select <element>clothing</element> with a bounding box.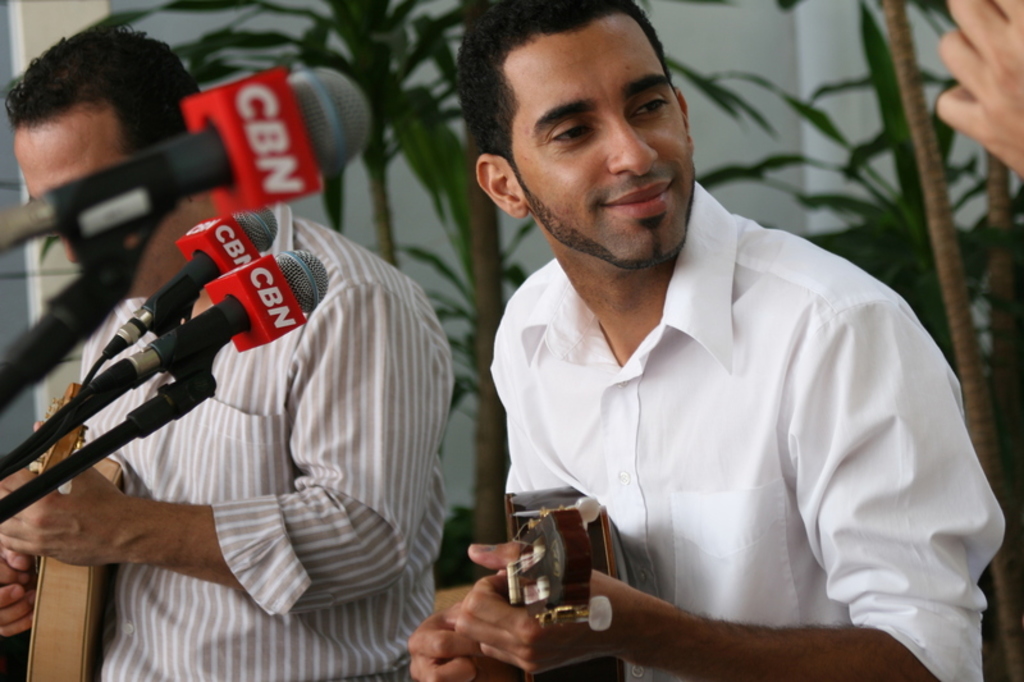
58/232/447/681.
